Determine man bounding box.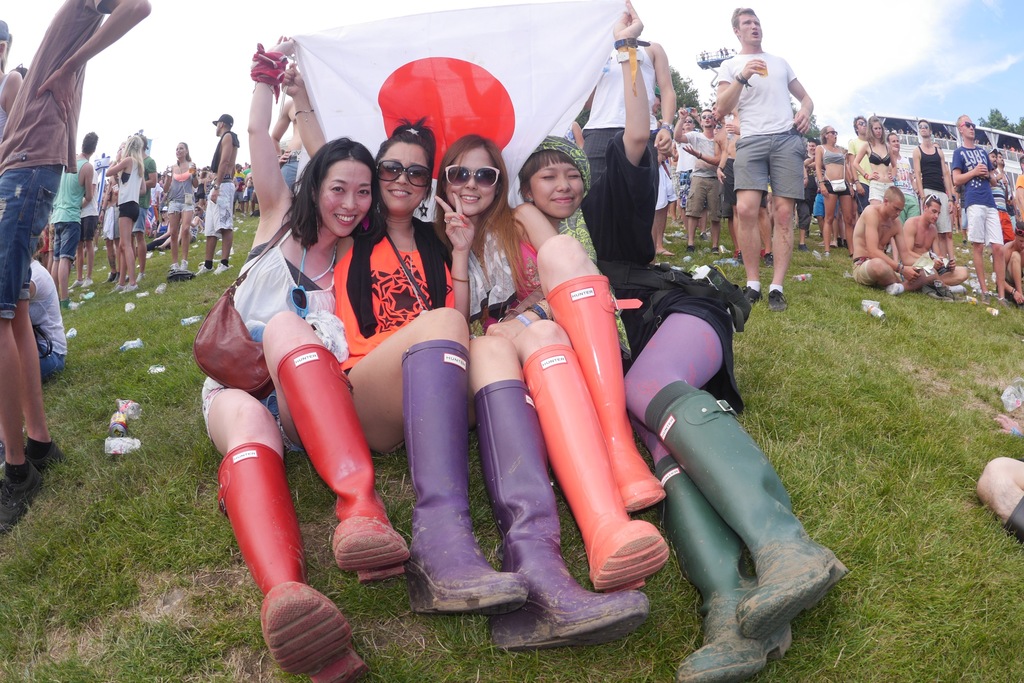
Determined: [1009,140,1023,242].
